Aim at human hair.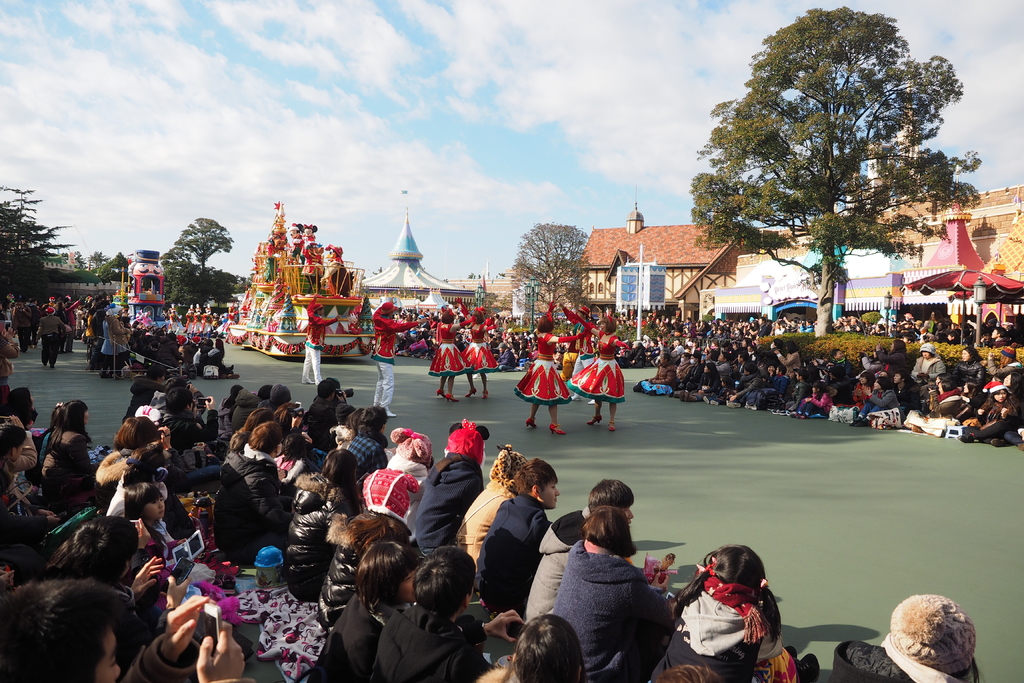
Aimed at 232:407:273:438.
